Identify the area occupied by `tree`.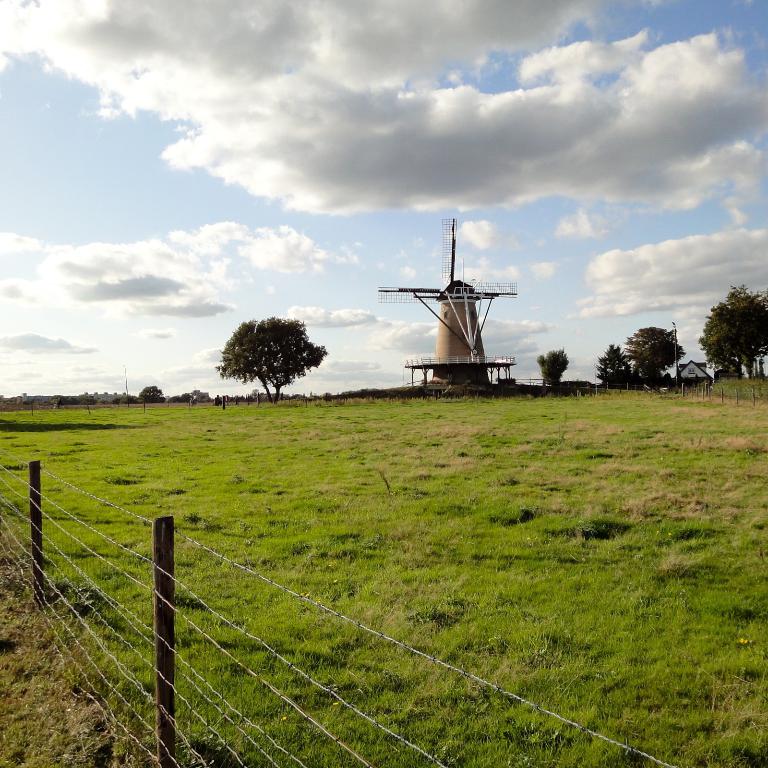
Area: l=136, t=377, r=159, b=404.
